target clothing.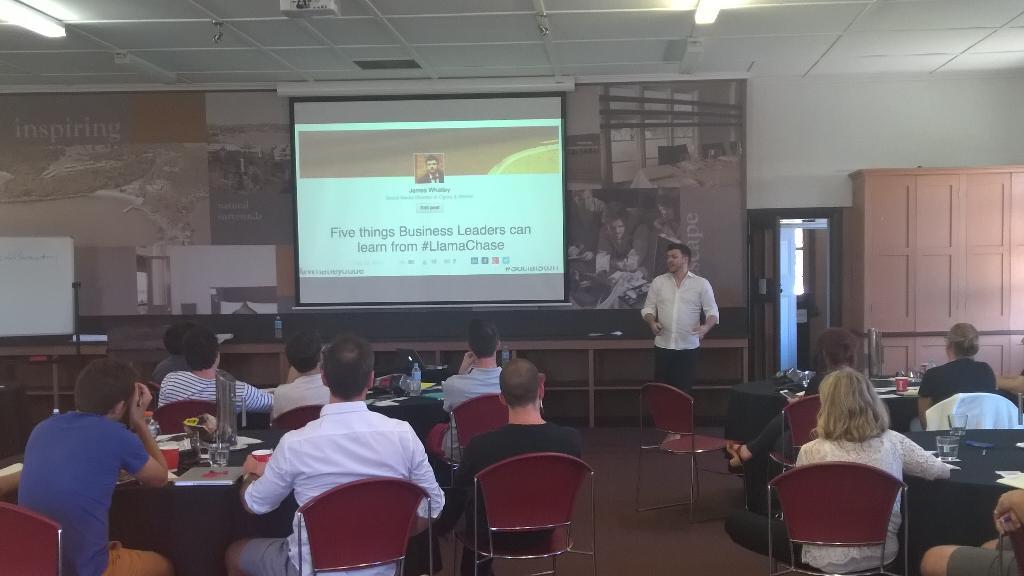
Target region: 246 377 434 563.
